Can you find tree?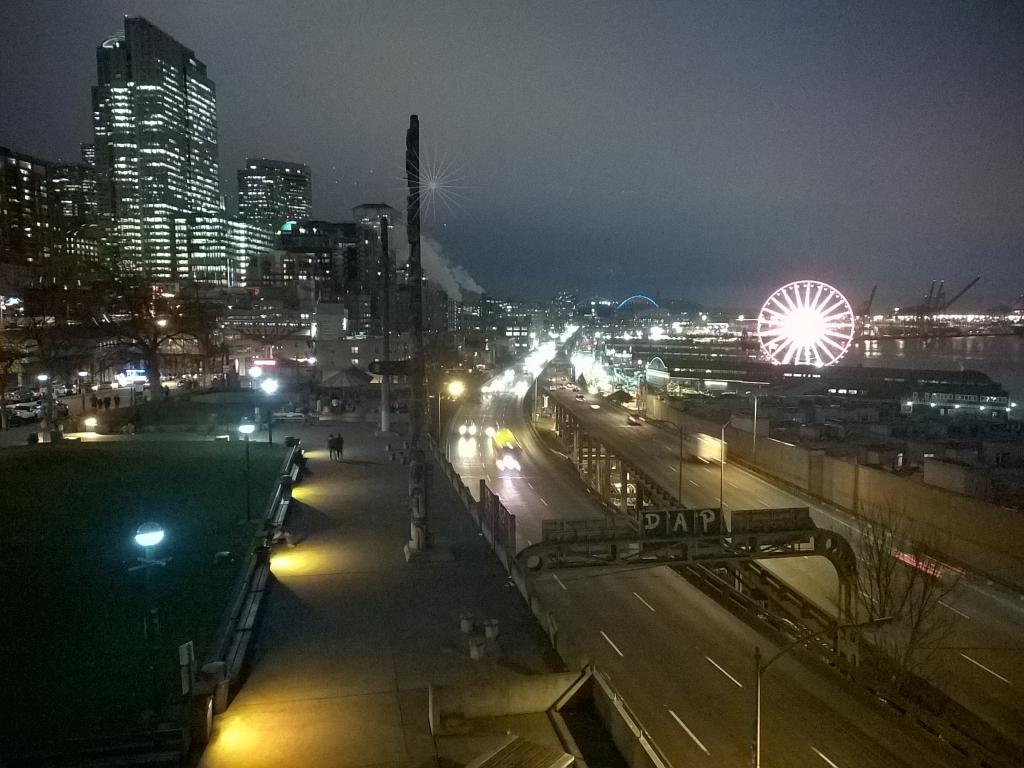
Yes, bounding box: rect(824, 493, 977, 687).
